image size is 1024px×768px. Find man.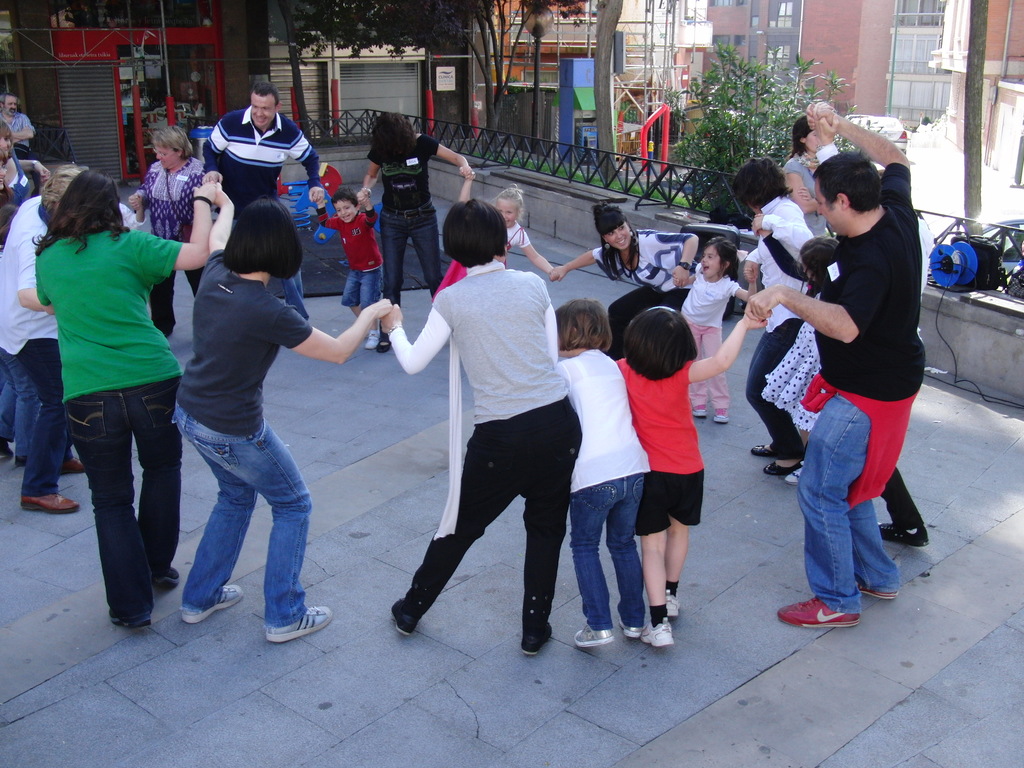
742,101,926,625.
